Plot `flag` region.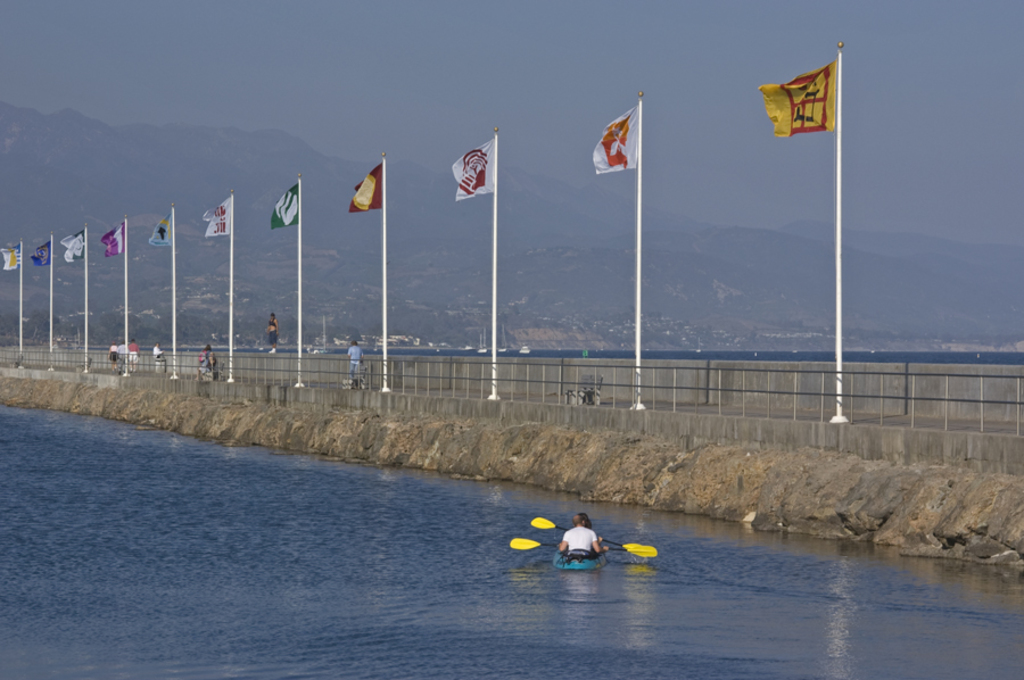
Plotted at x1=55 y1=229 x2=86 y2=268.
